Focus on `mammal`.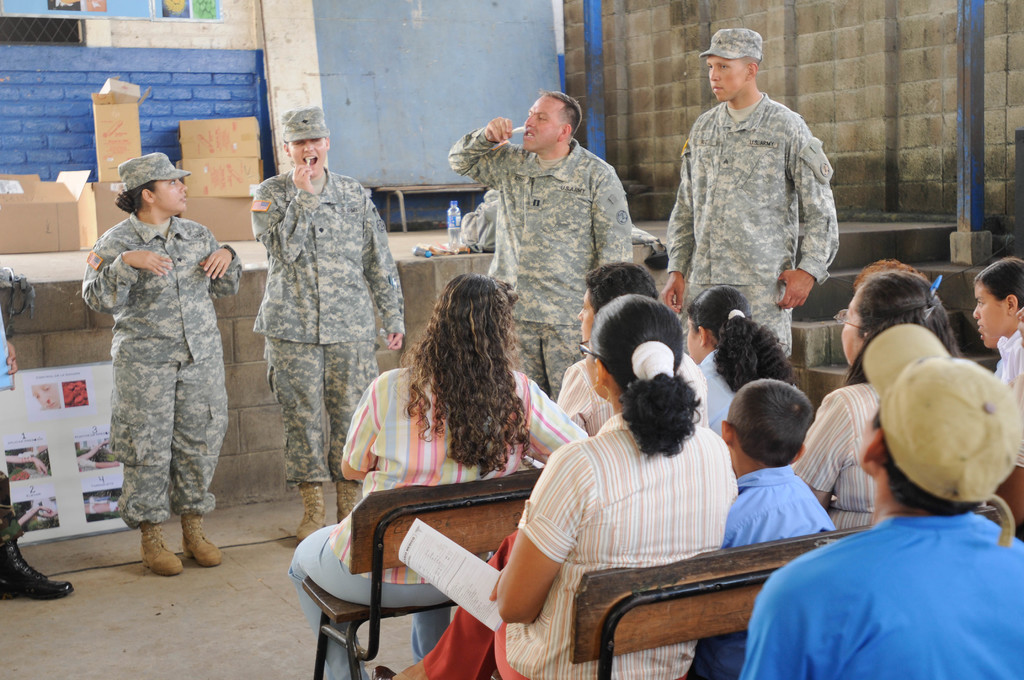
Focused at bbox(252, 103, 405, 544).
